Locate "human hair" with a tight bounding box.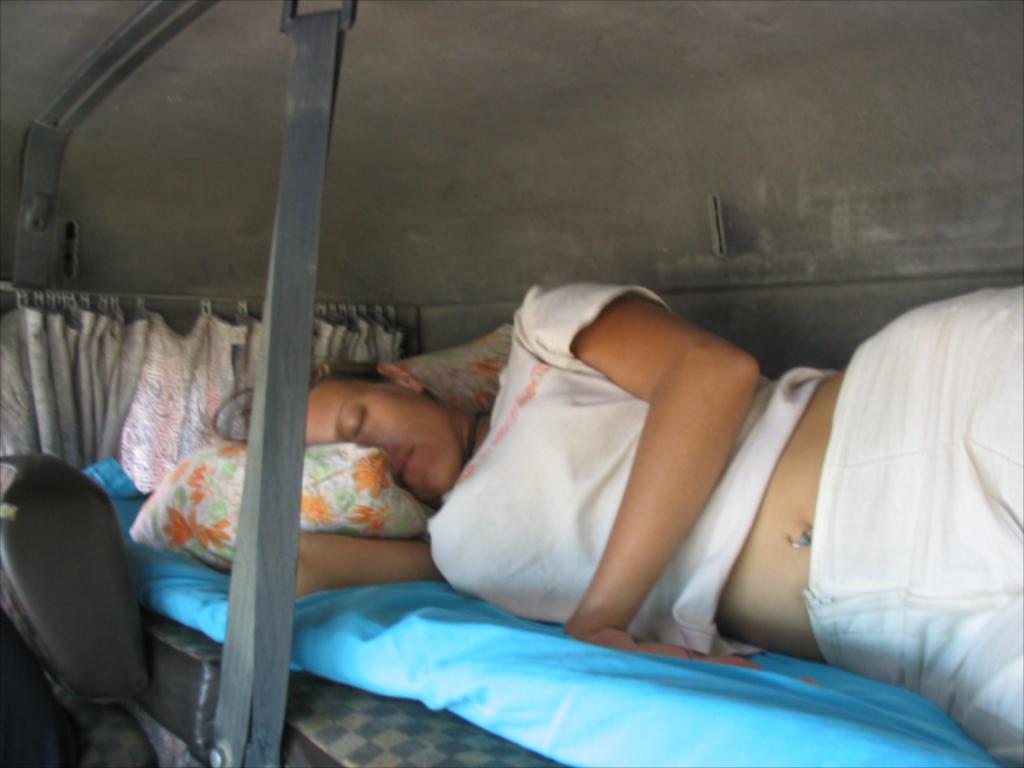
(211,350,453,427).
